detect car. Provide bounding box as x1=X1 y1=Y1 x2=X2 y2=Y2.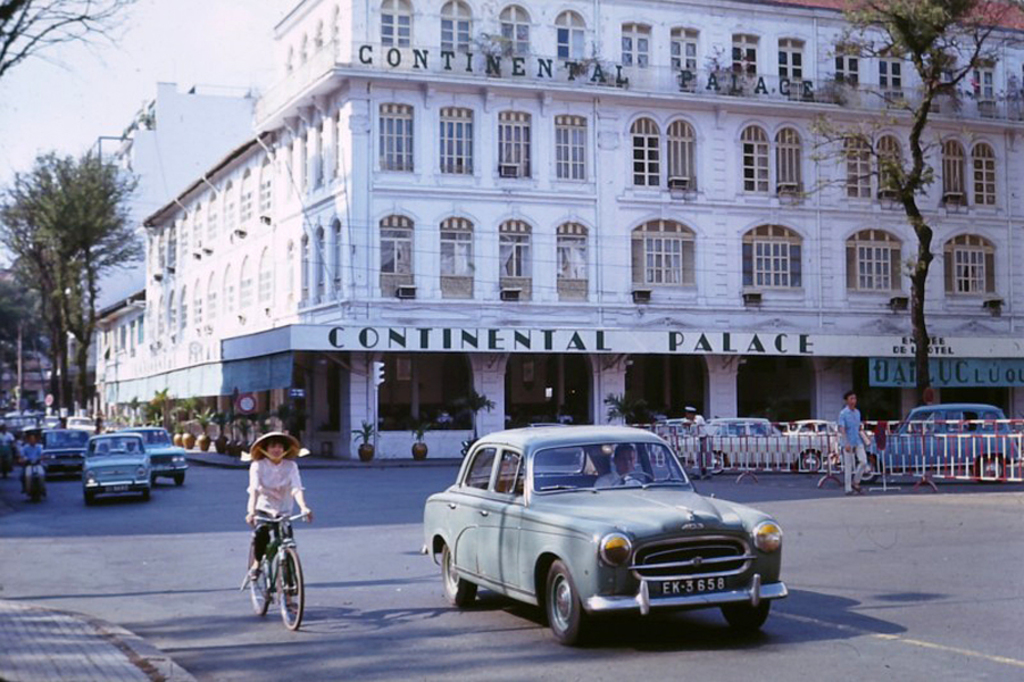
x1=86 y1=432 x2=151 y2=496.
